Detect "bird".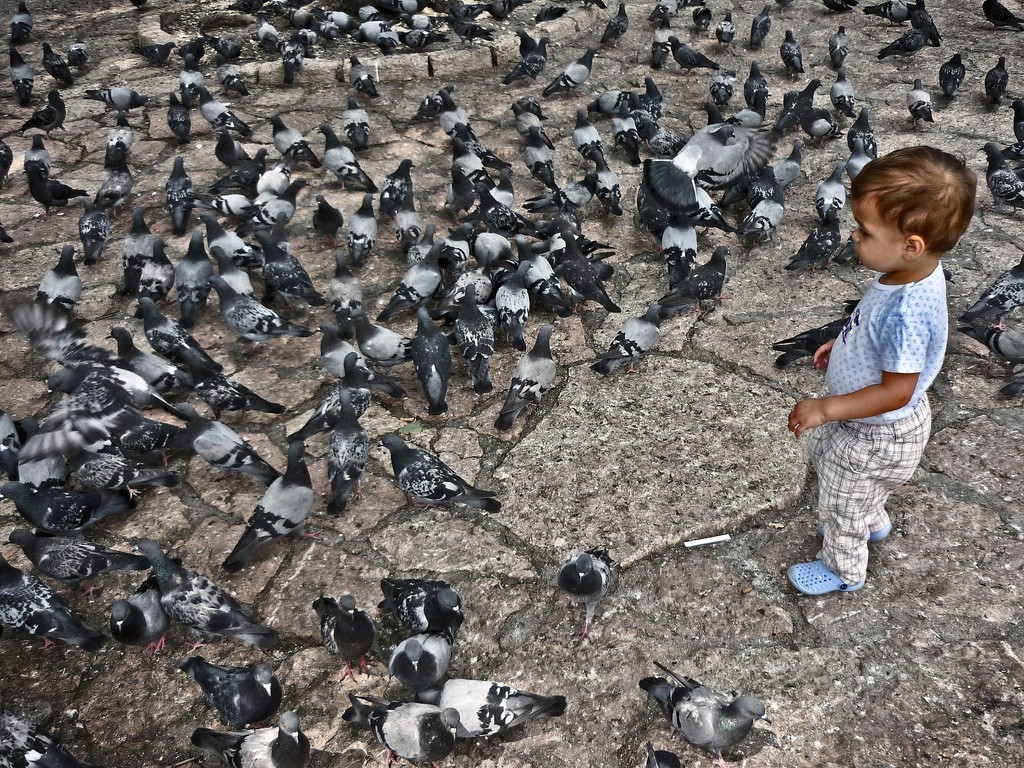
Detected at (left=321, top=385, right=371, bottom=518).
